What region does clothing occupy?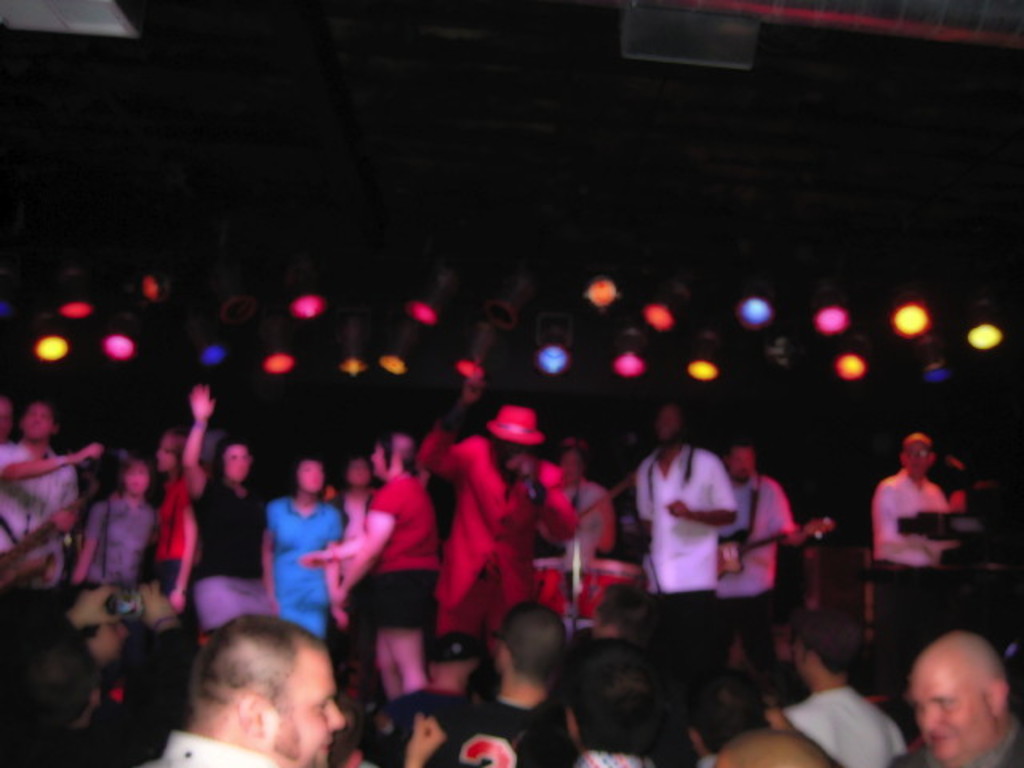
left=542, top=480, right=621, bottom=573.
